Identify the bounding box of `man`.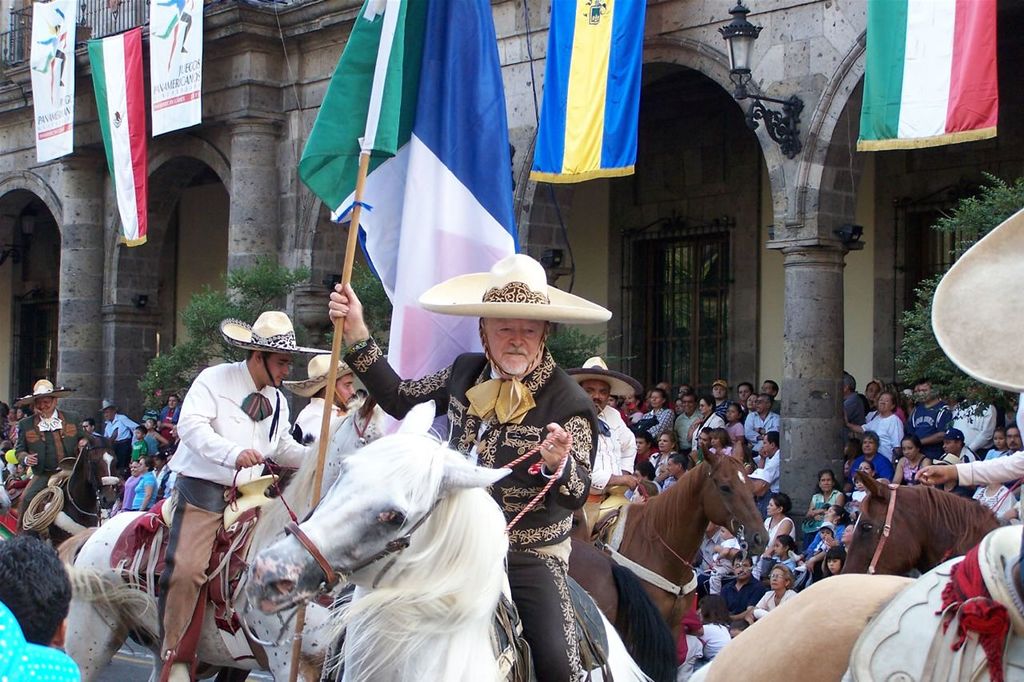
l=710, t=379, r=734, b=425.
